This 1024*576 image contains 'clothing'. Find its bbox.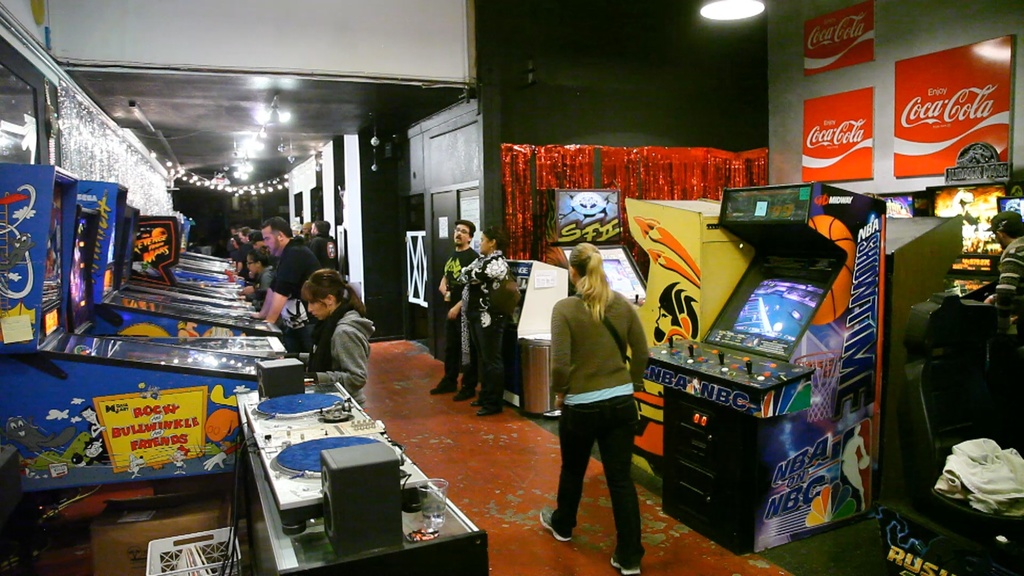
(991, 239, 1023, 324).
